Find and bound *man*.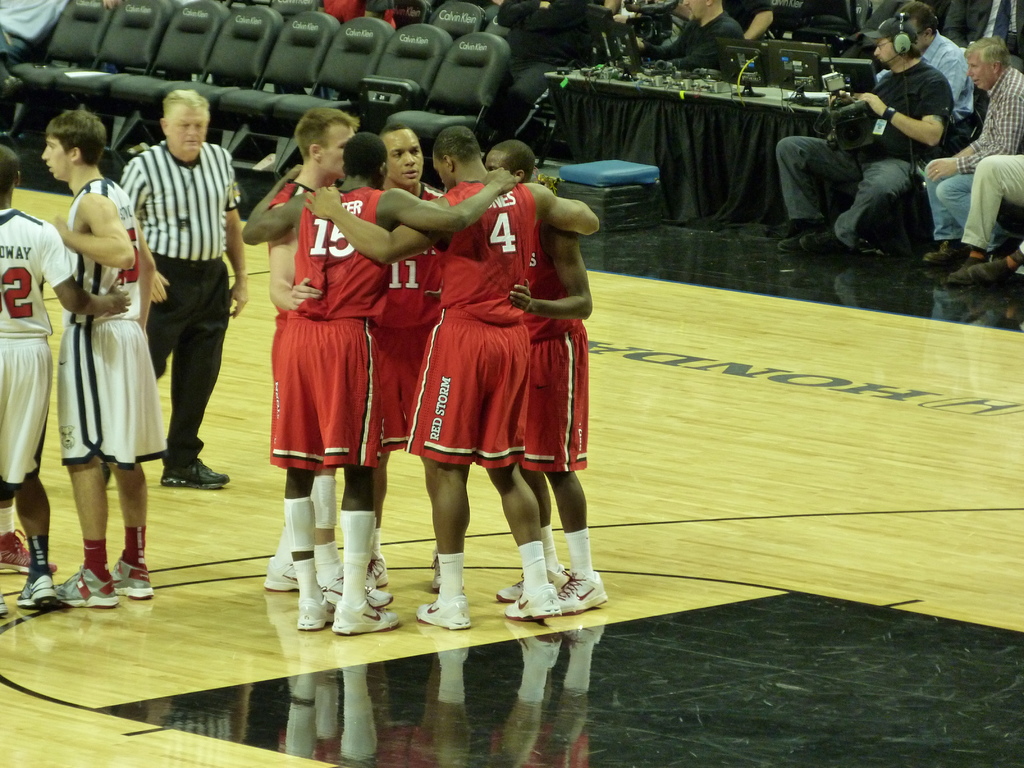
Bound: (x1=115, y1=98, x2=236, y2=499).
